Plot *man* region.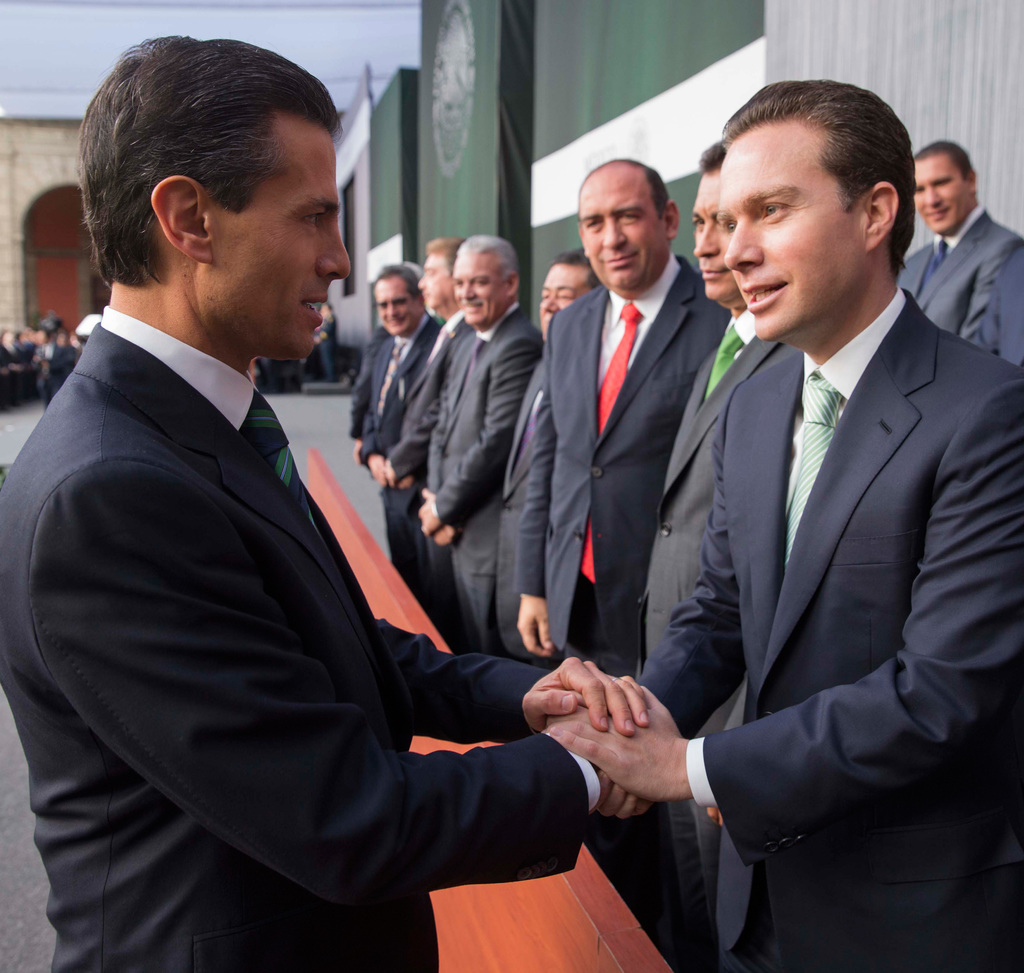
Plotted at (423, 229, 534, 652).
